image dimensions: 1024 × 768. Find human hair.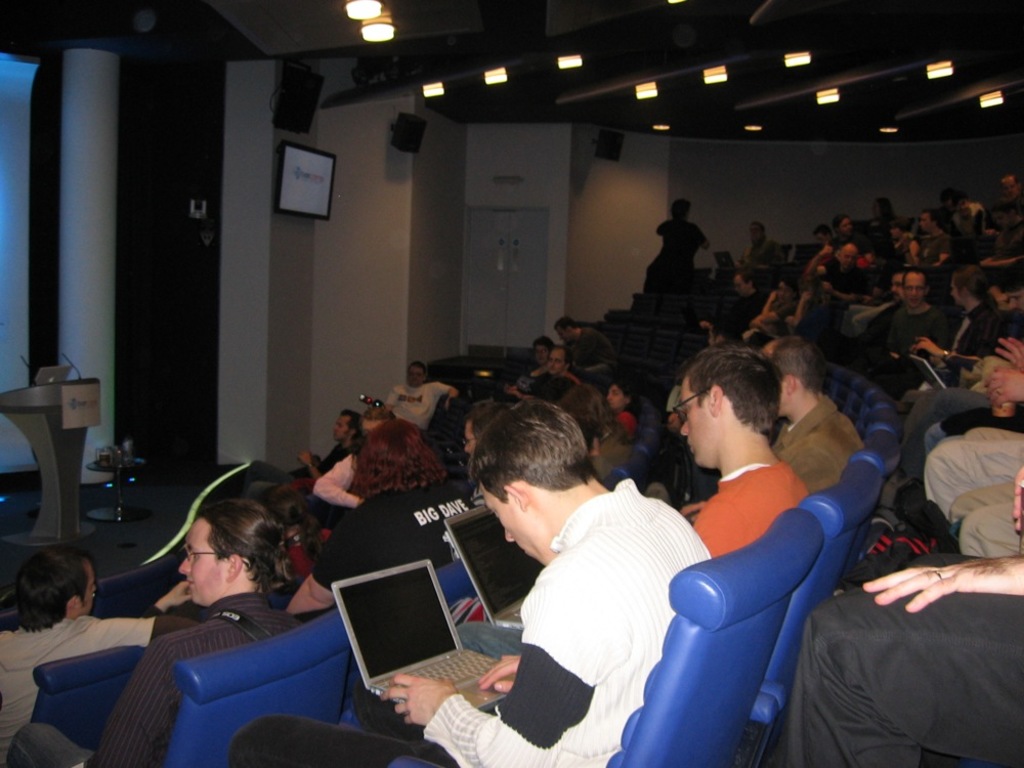
region(563, 391, 600, 452).
